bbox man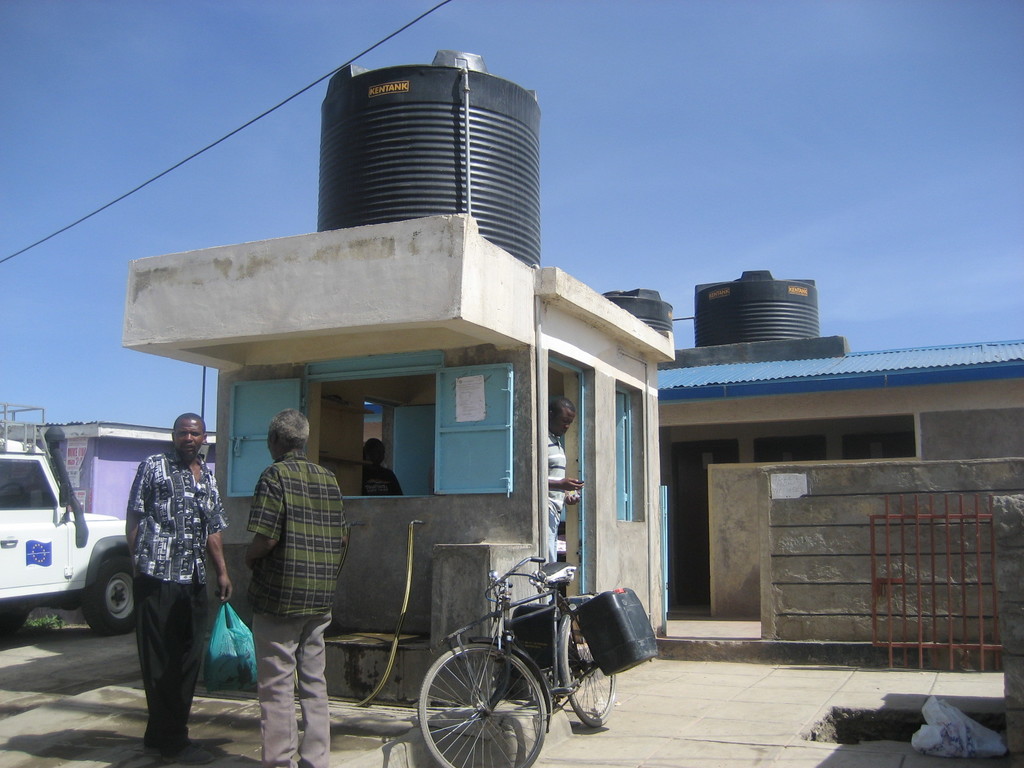
[left=529, top=391, right=582, bottom=584]
